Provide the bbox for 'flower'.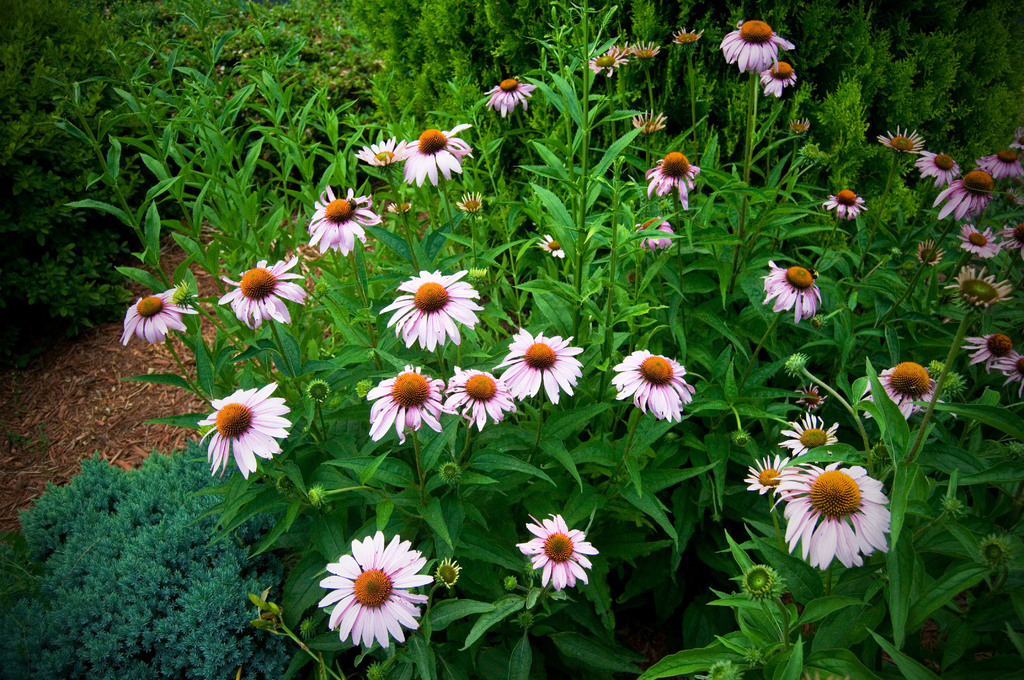
pyautogui.locateOnScreen(790, 461, 891, 556).
